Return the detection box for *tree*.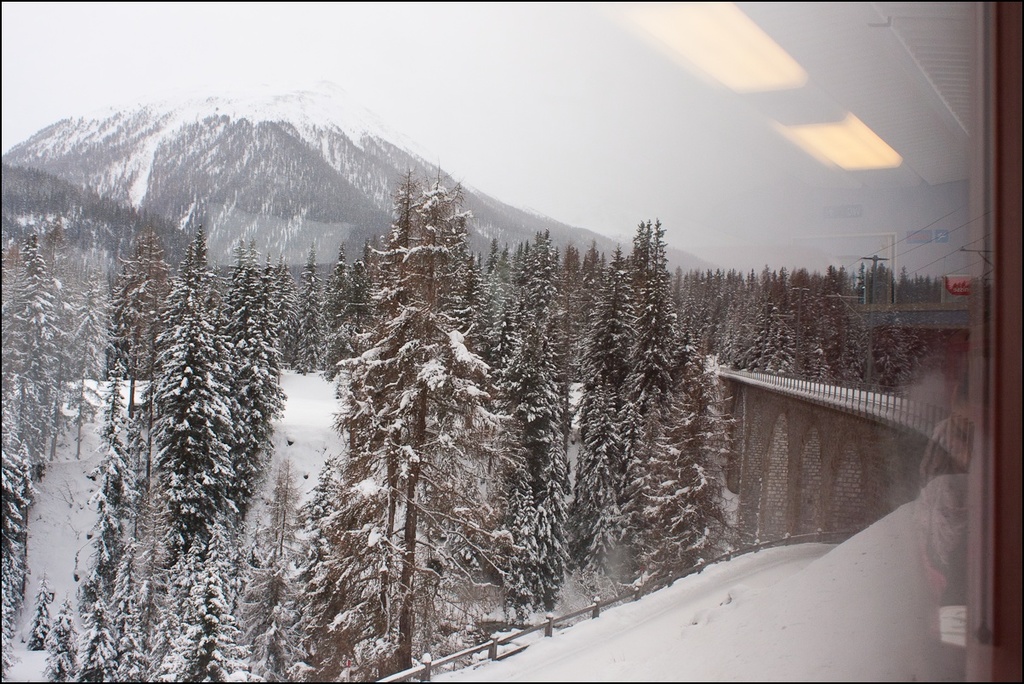
<box>81,114,794,633</box>.
